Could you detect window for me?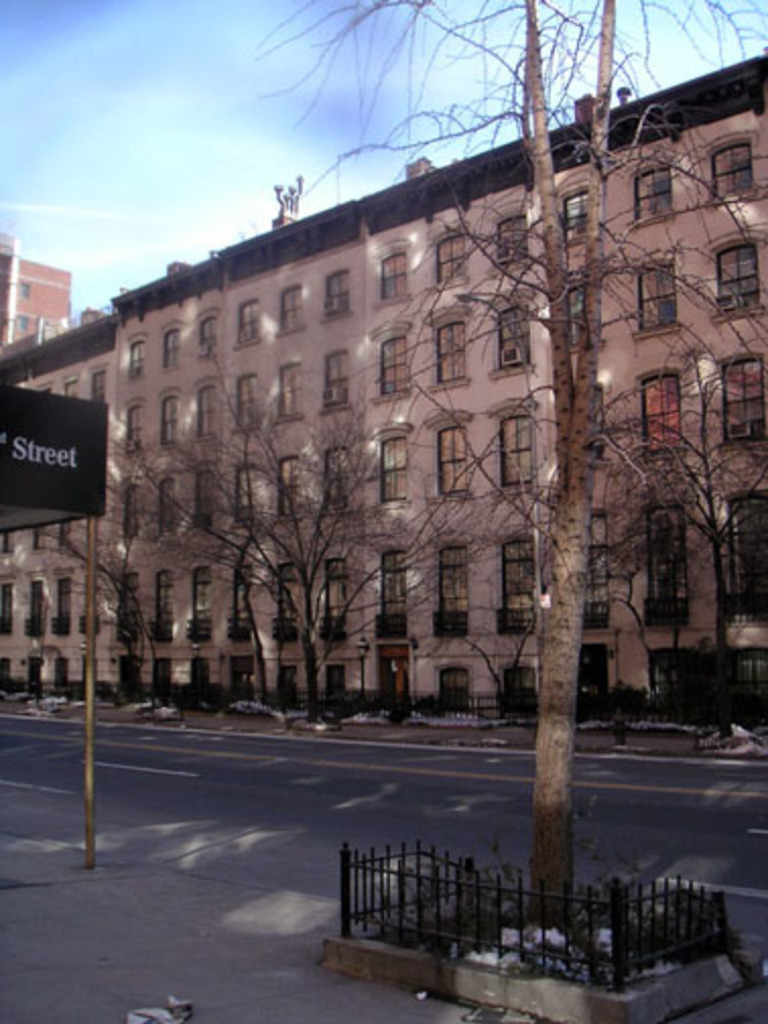
Detection result: BBox(63, 370, 75, 394).
